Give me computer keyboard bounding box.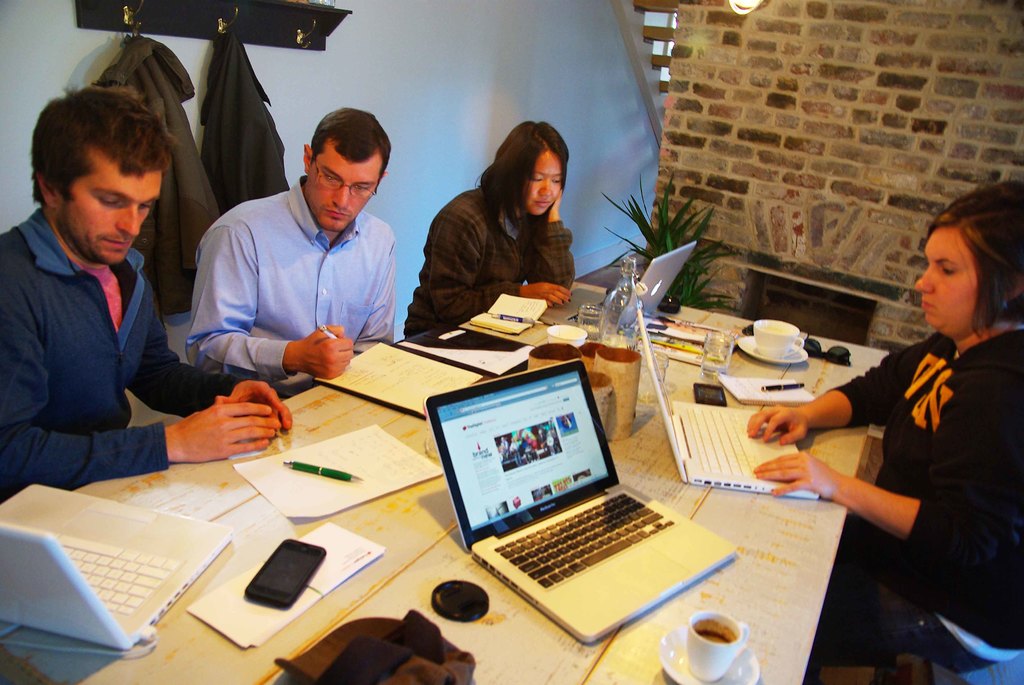
bbox(675, 402, 758, 481).
